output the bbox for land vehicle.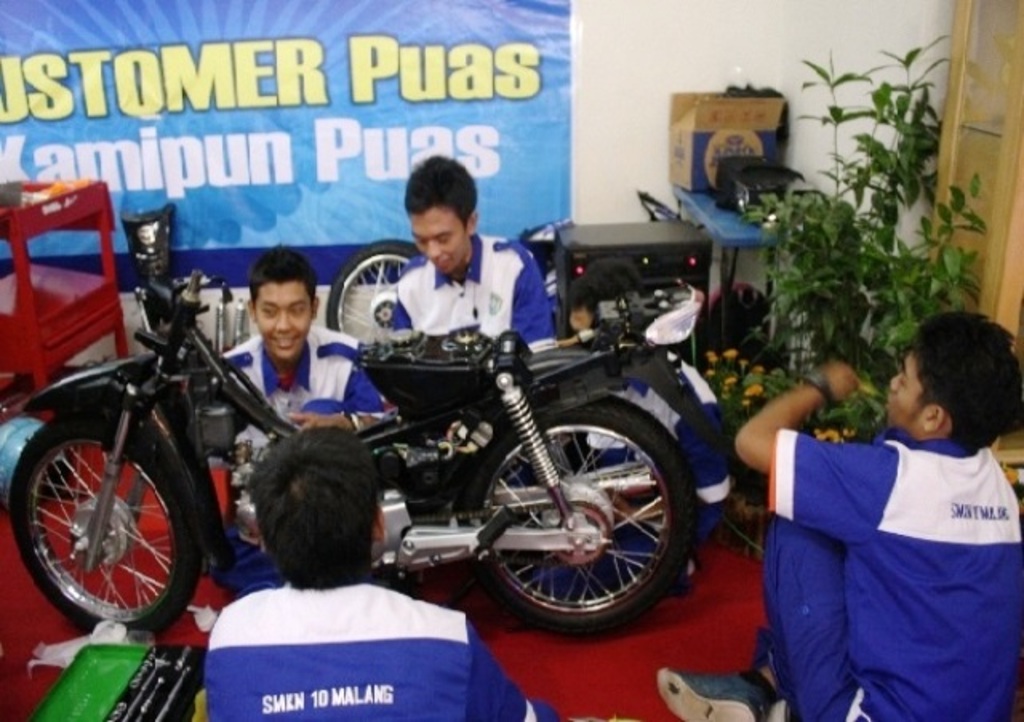
2, 275, 694, 642.
